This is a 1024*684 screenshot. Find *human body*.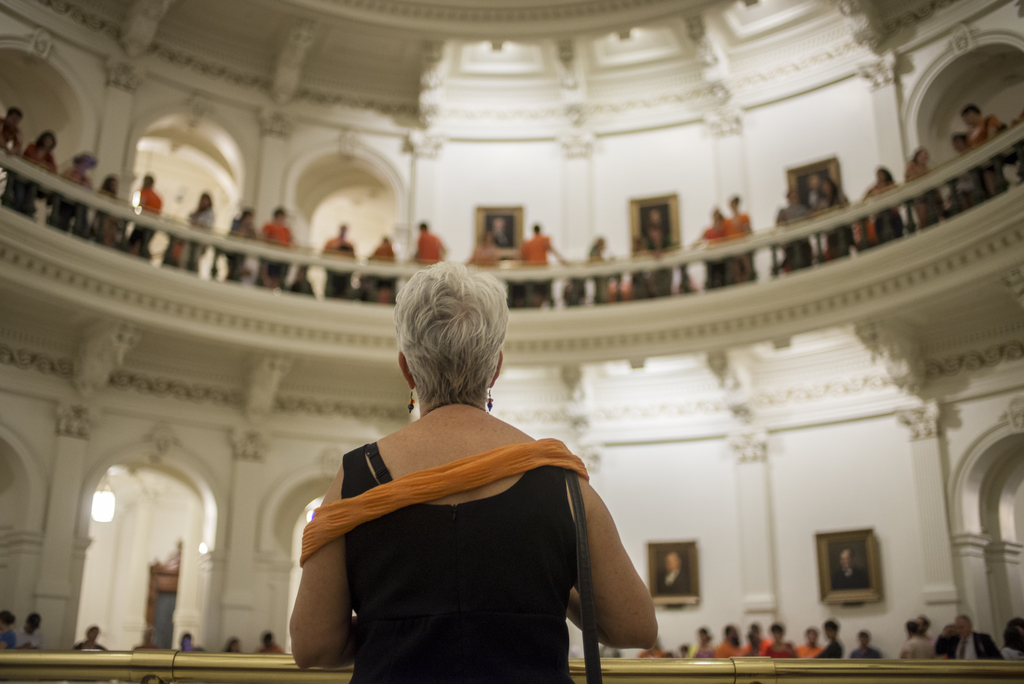
Bounding box: <box>296,304,619,683</box>.
